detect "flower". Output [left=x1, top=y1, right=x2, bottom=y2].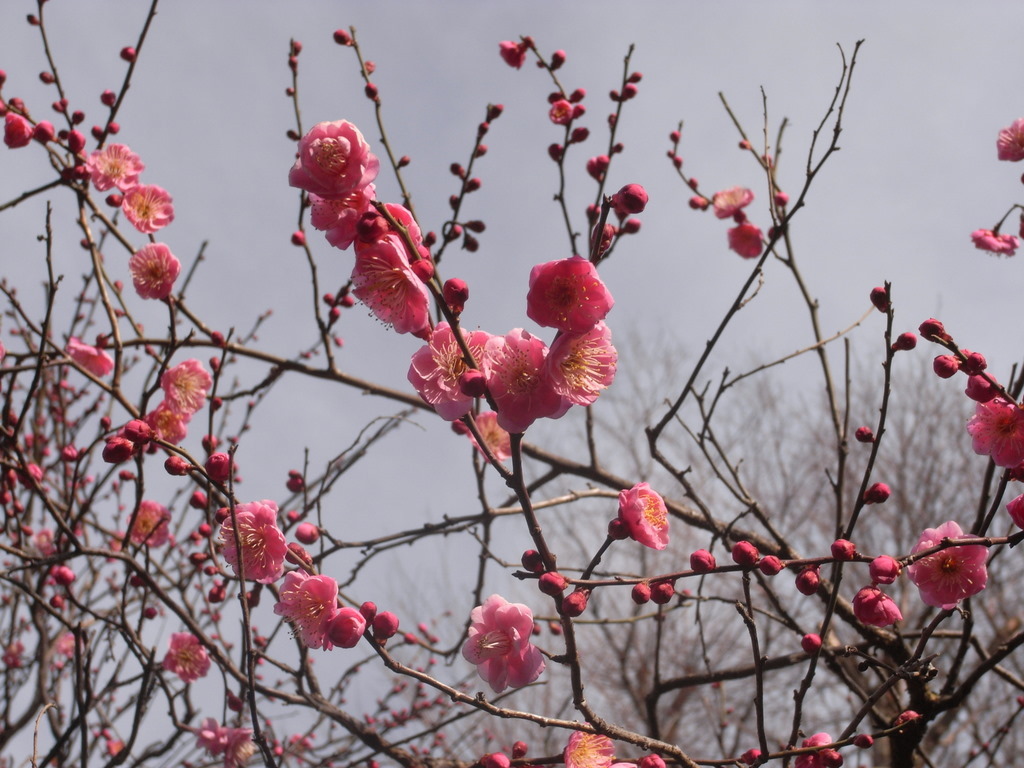
[left=964, top=394, right=1023, bottom=470].
